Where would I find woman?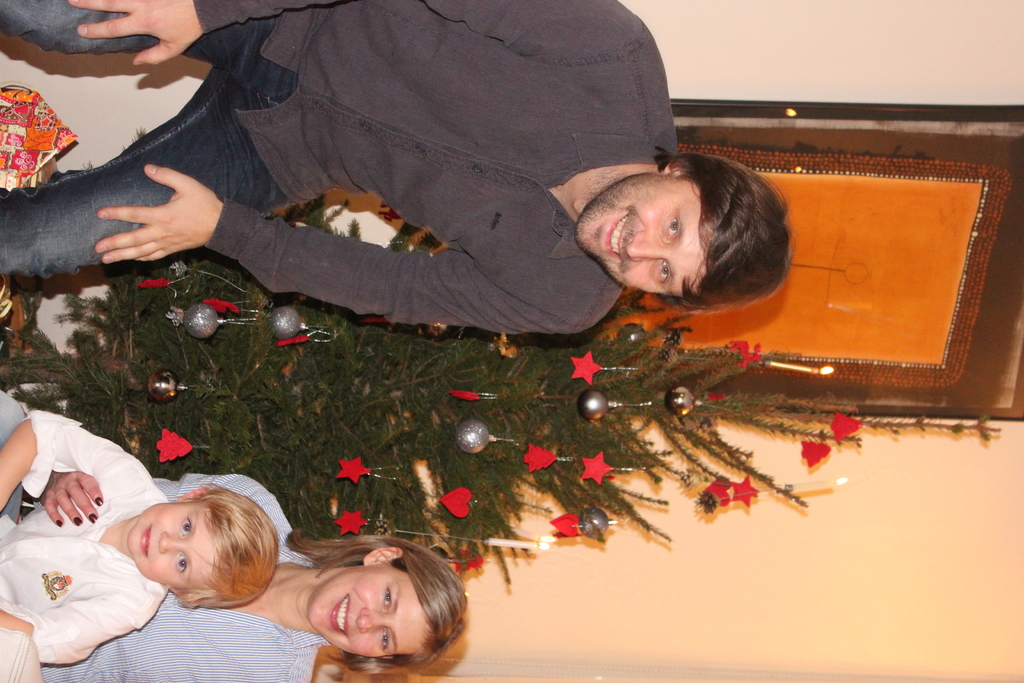
At {"left": 0, "top": 479, "right": 463, "bottom": 682}.
